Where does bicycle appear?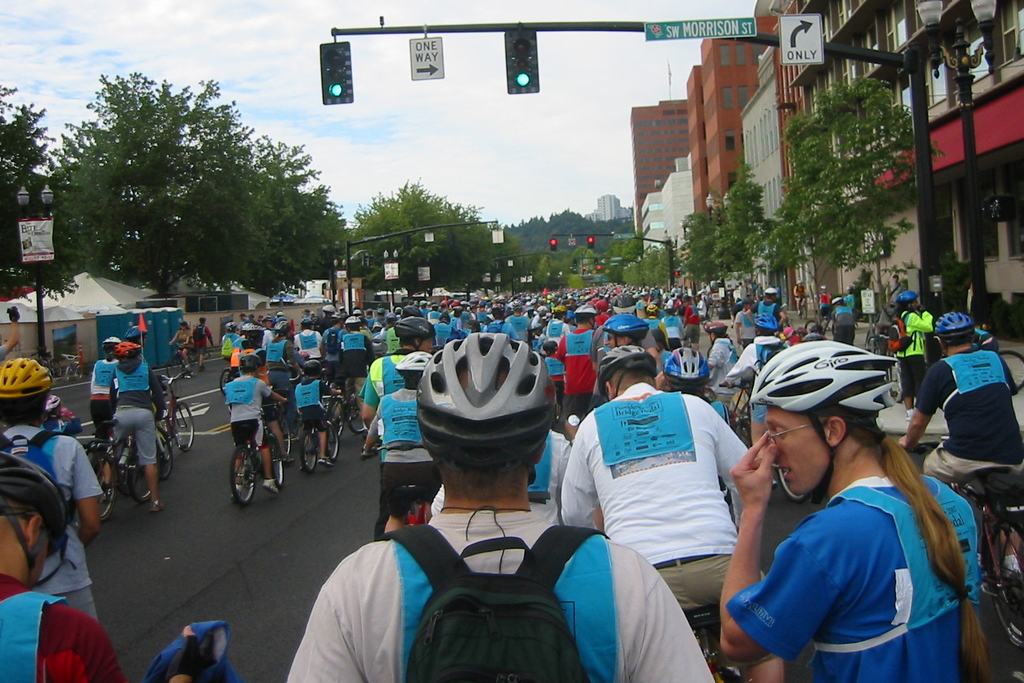
Appears at <box>359,421,439,562</box>.
